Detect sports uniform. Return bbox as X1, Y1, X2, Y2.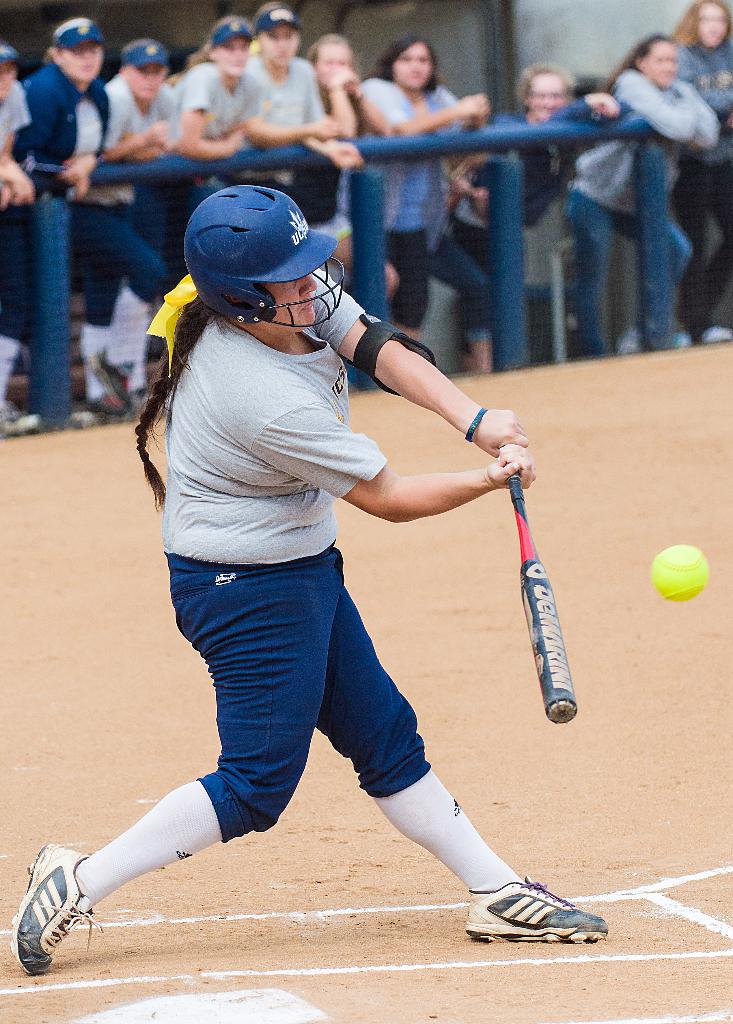
166, 43, 259, 230.
